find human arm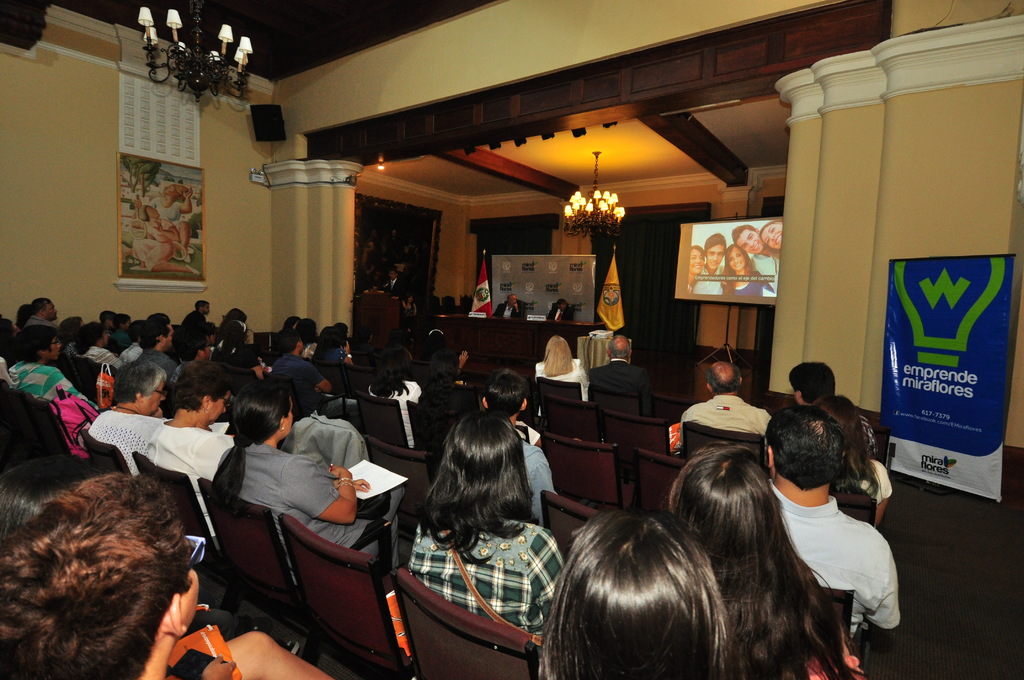
(177, 186, 193, 214)
